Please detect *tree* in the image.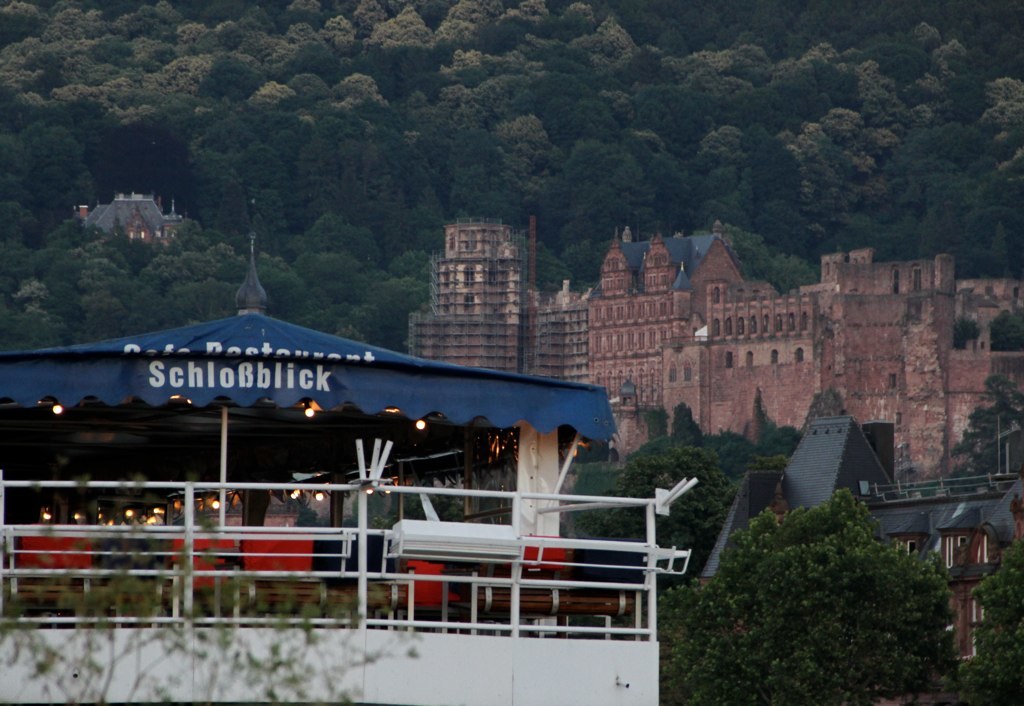
328,305,360,339.
